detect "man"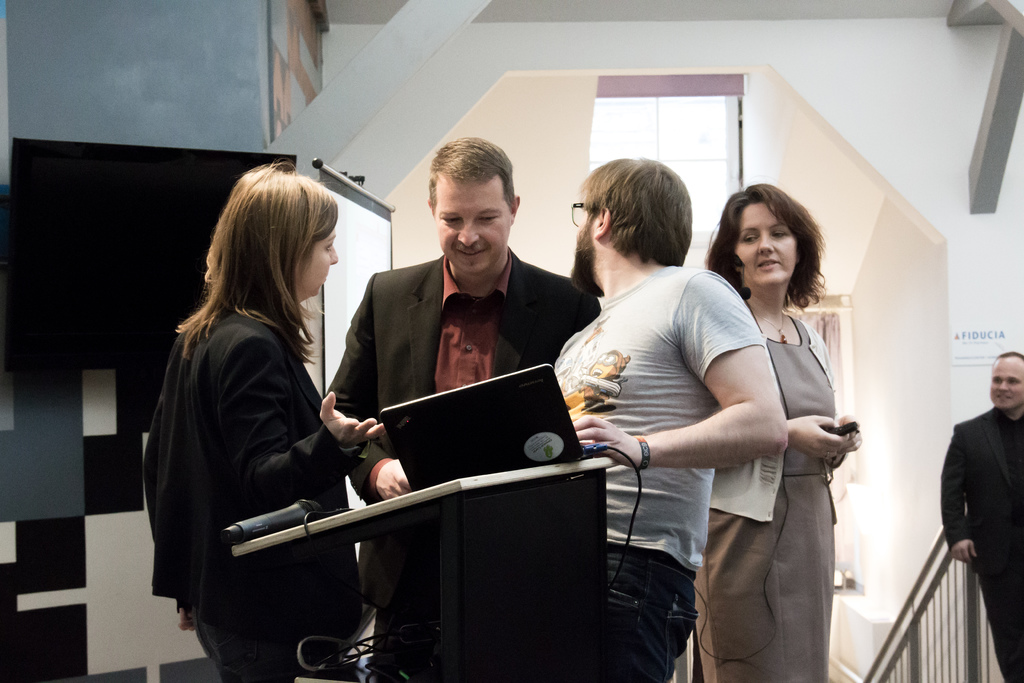
(x1=554, y1=156, x2=788, y2=682)
